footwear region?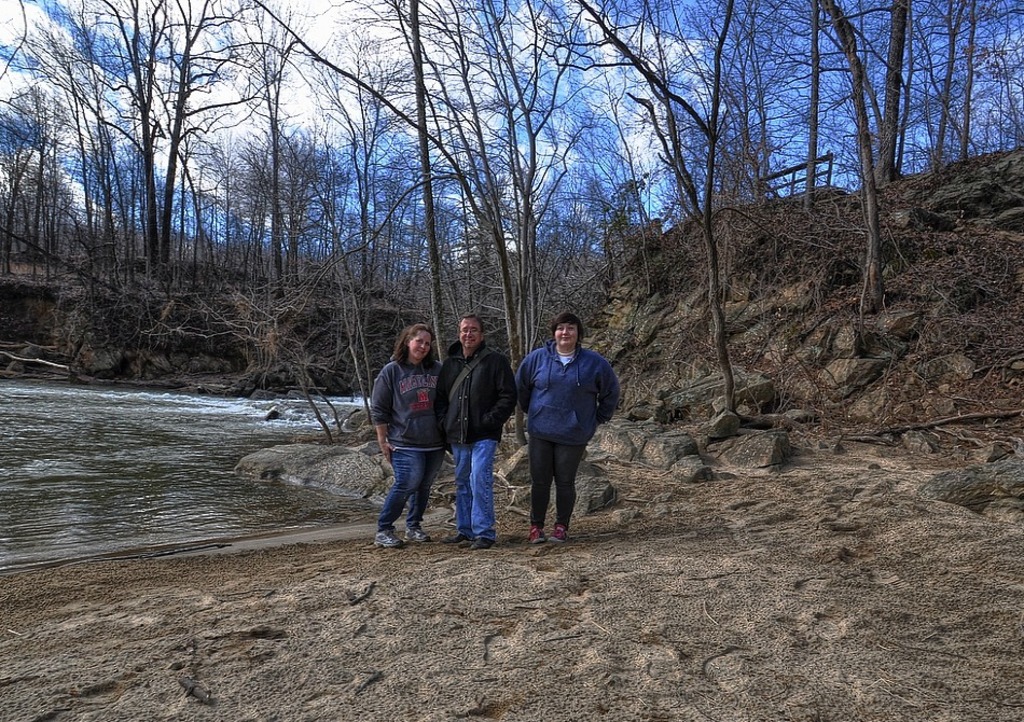
locate(472, 534, 498, 551)
